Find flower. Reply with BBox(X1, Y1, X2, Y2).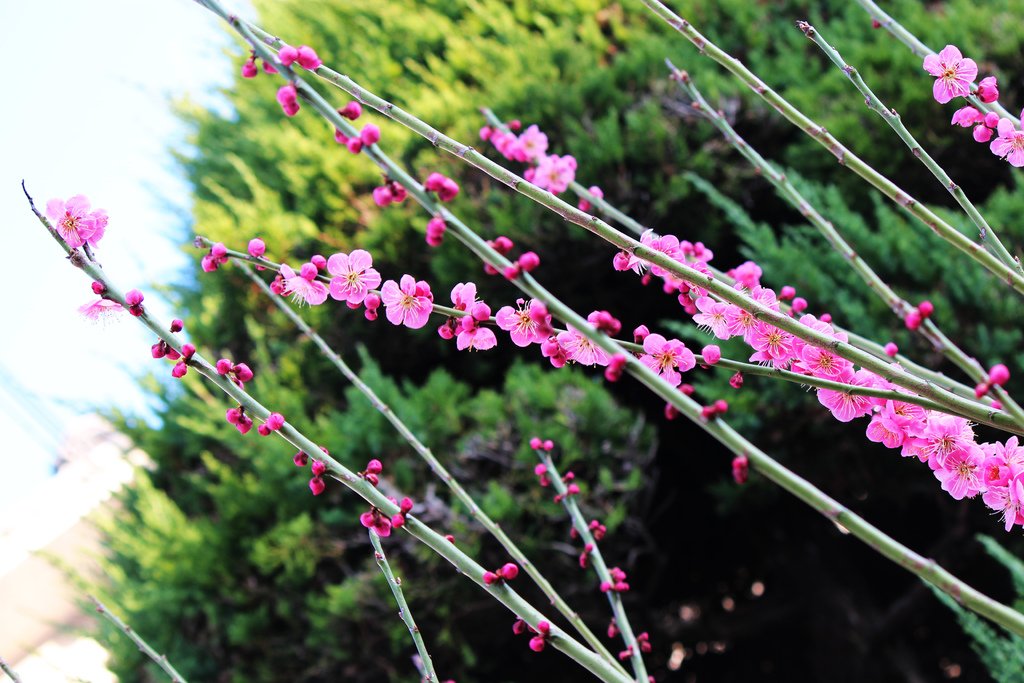
BBox(423, 215, 441, 250).
